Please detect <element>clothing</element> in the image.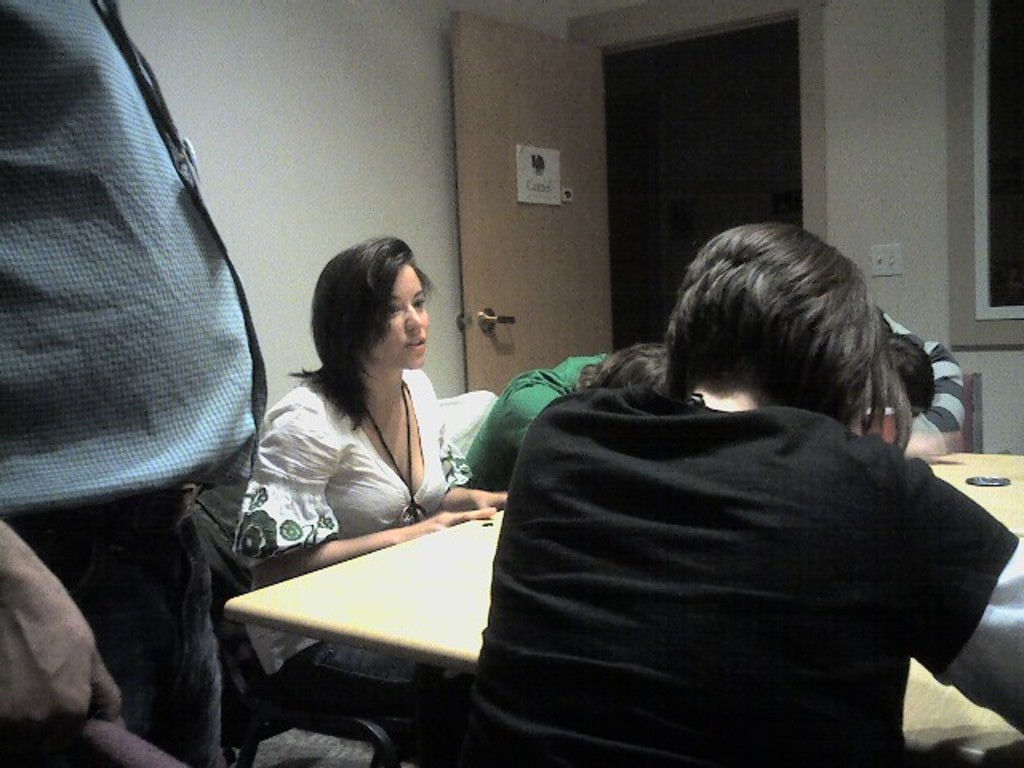
[x1=0, y1=0, x2=259, y2=766].
